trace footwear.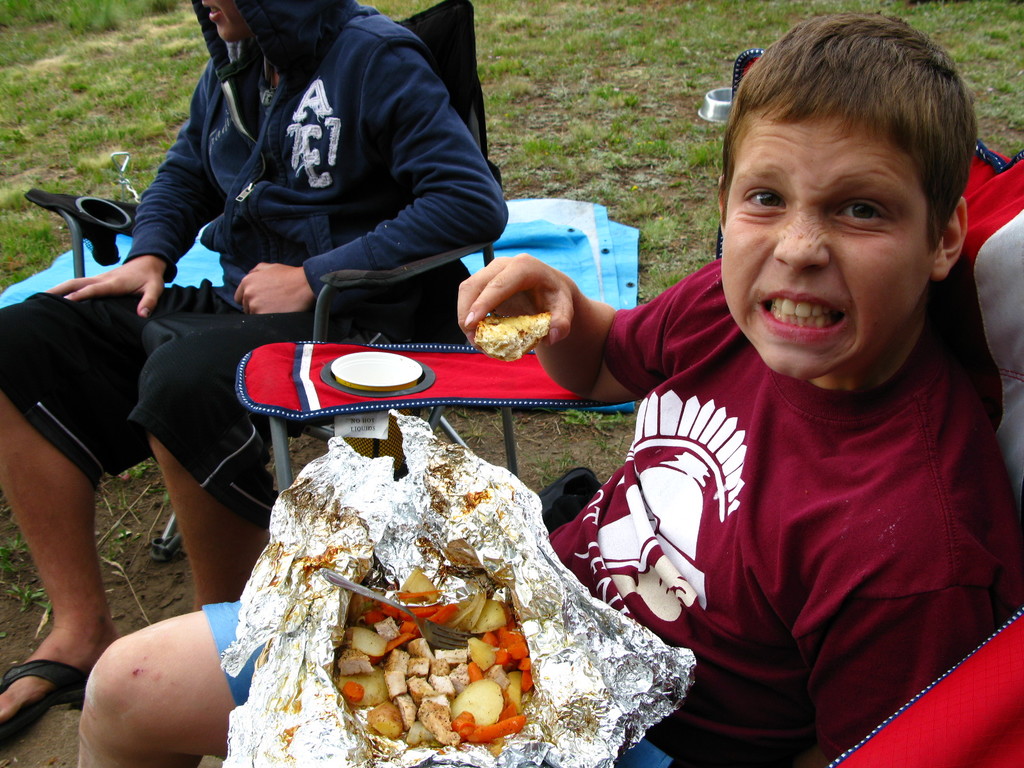
Traced to 0/653/94/751.
